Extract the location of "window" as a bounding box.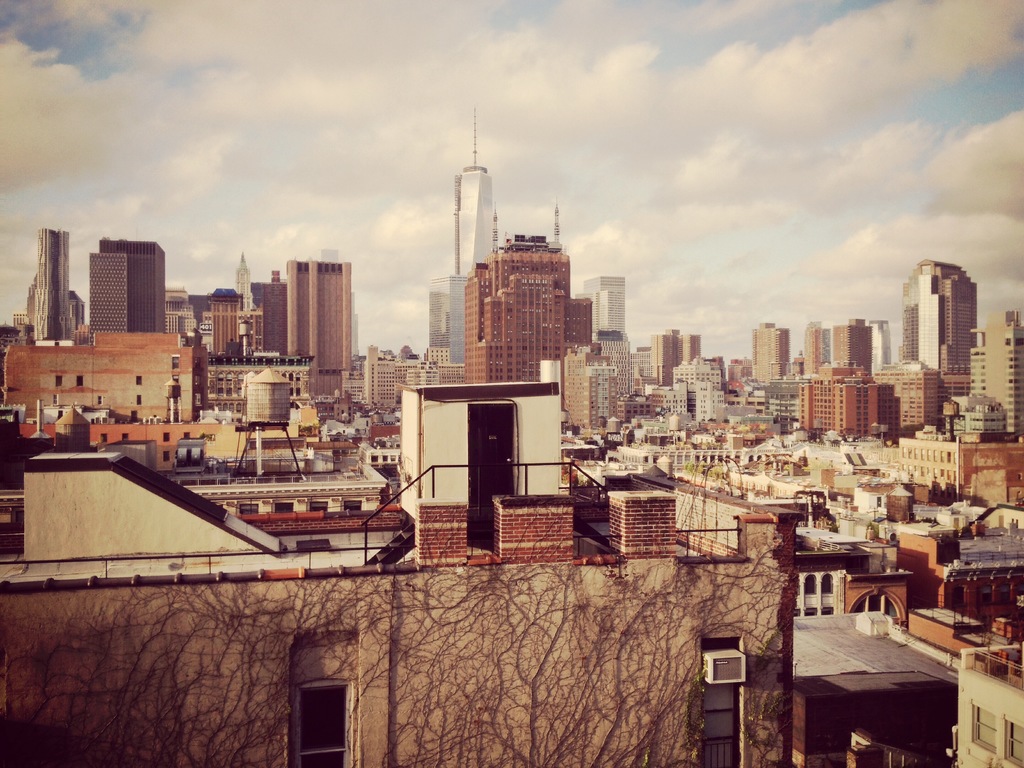
rect(821, 572, 835, 595).
